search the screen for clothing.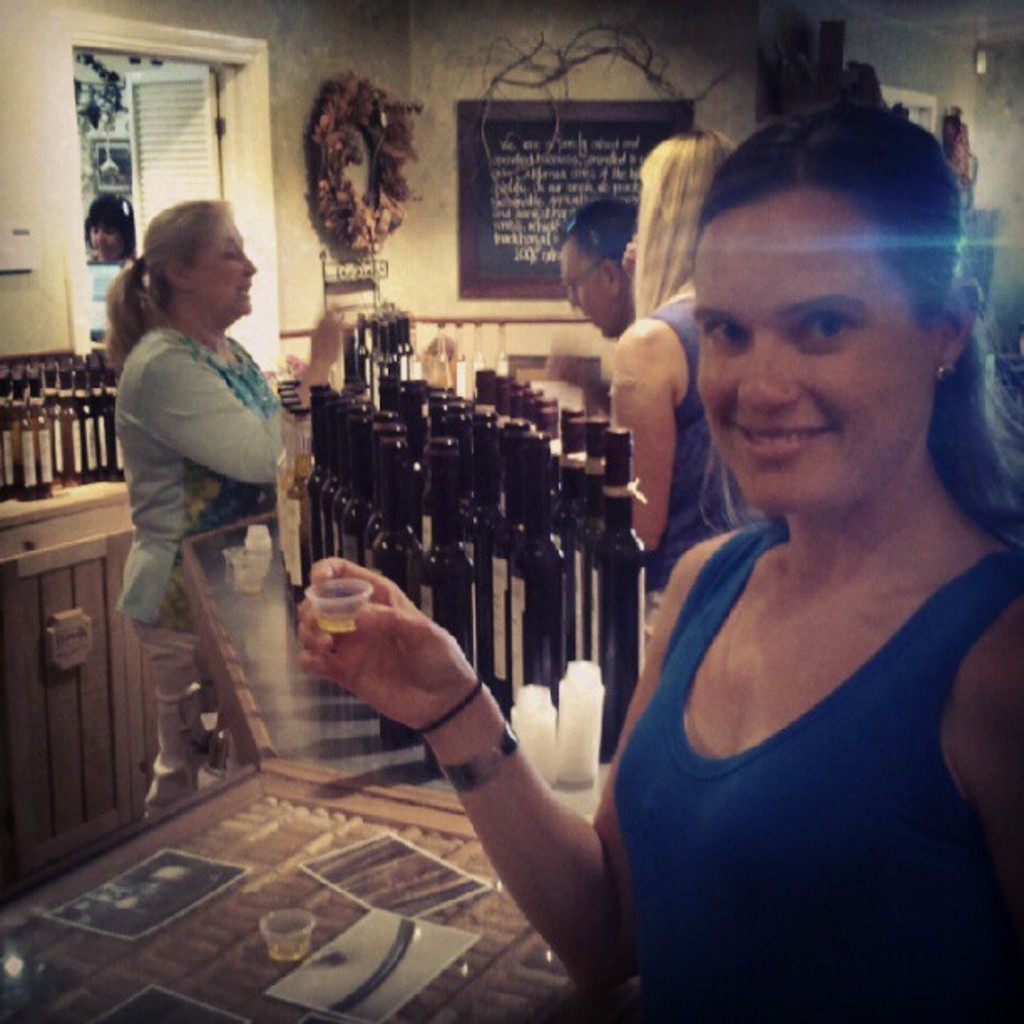
Found at 664 284 726 550.
